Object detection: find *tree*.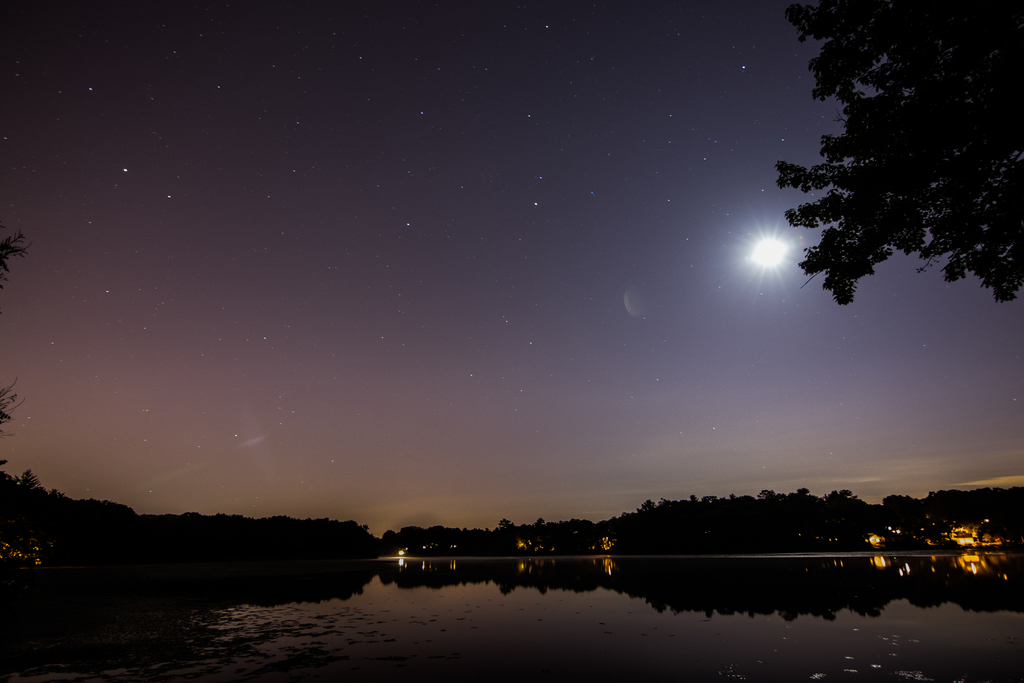
764,491,784,538.
